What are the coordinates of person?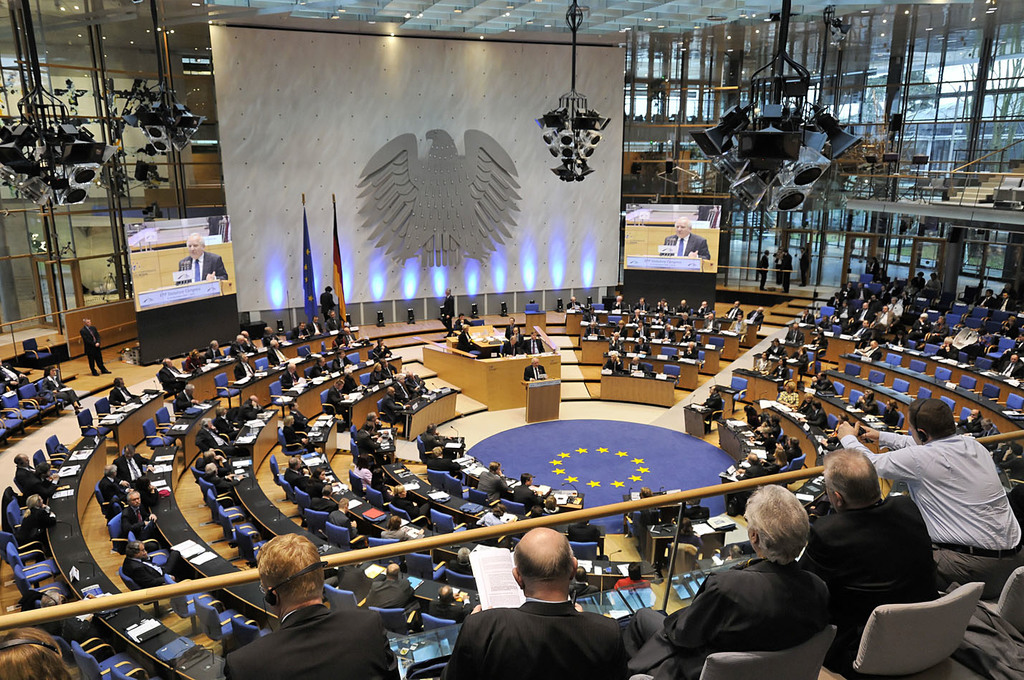
(153,355,189,390).
